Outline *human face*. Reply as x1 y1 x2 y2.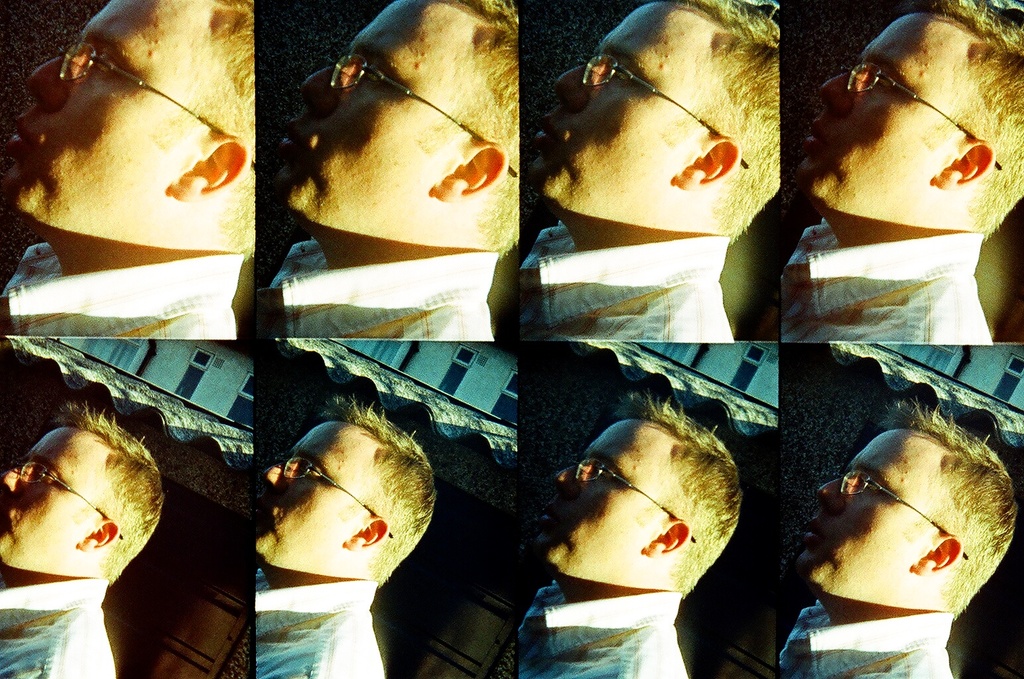
791 7 982 219.
